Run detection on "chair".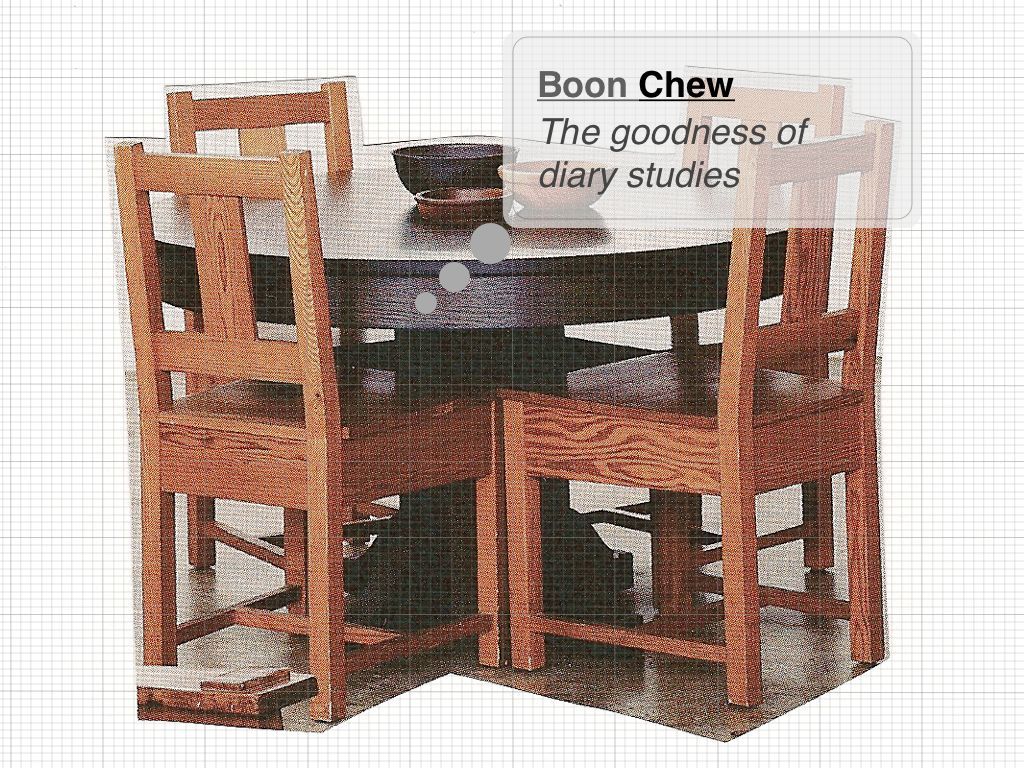
Result: [103, 138, 500, 726].
